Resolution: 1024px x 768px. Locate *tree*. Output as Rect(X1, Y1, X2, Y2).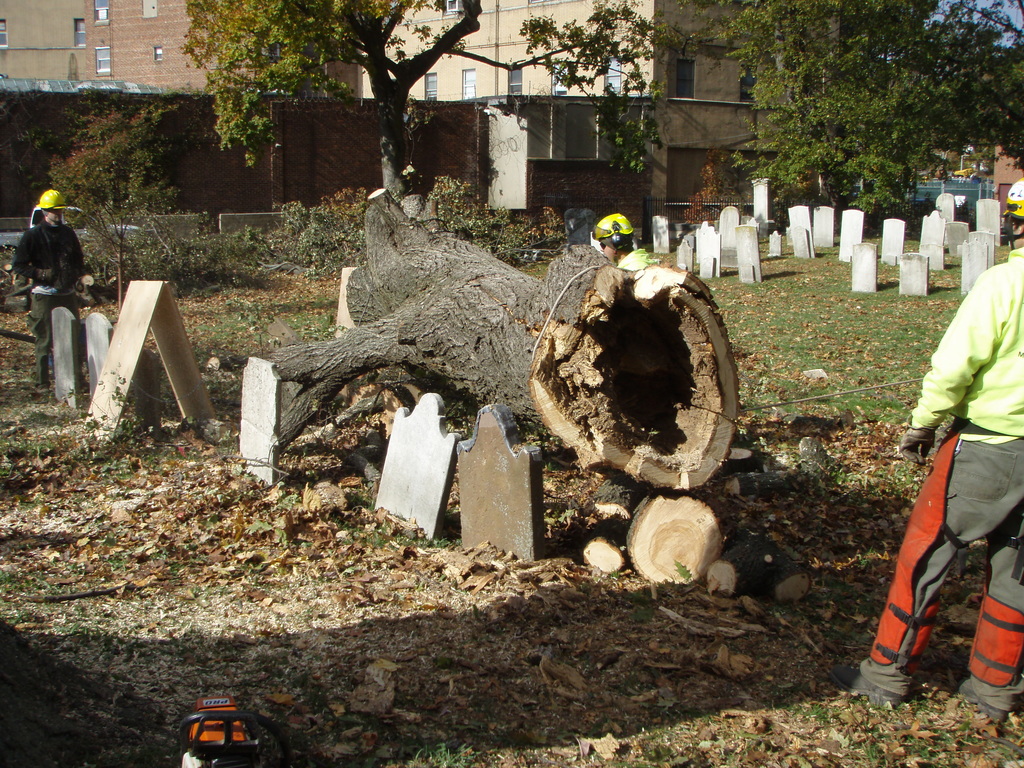
Rect(740, 30, 975, 202).
